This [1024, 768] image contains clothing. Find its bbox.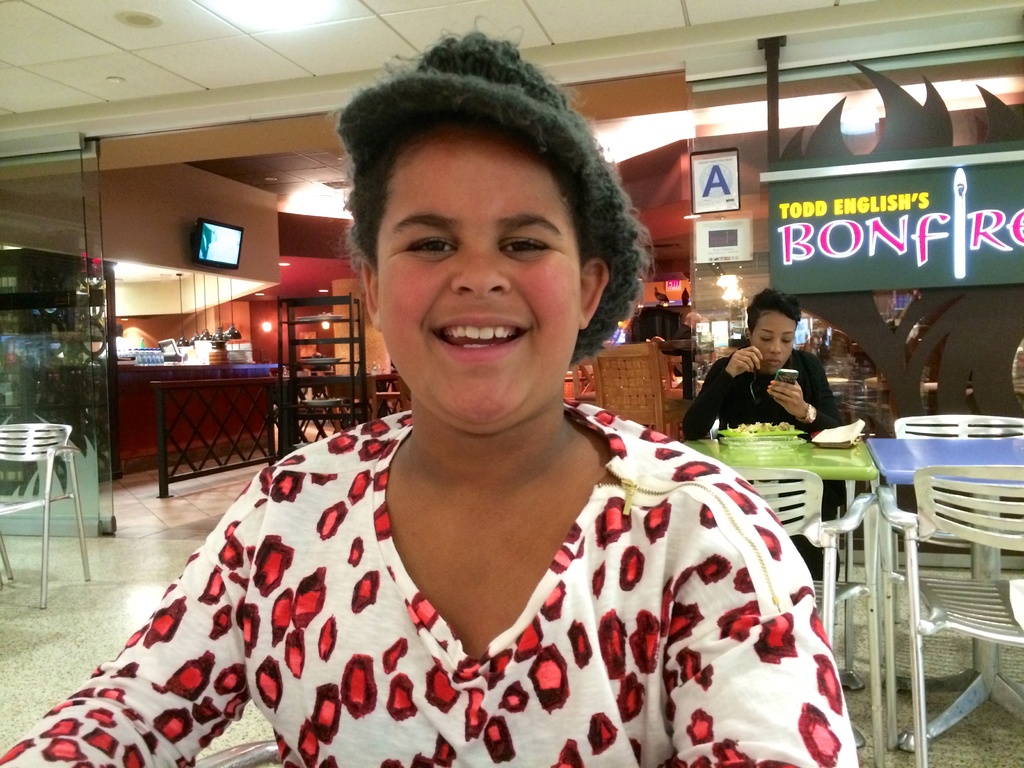
select_region(0, 408, 857, 767).
